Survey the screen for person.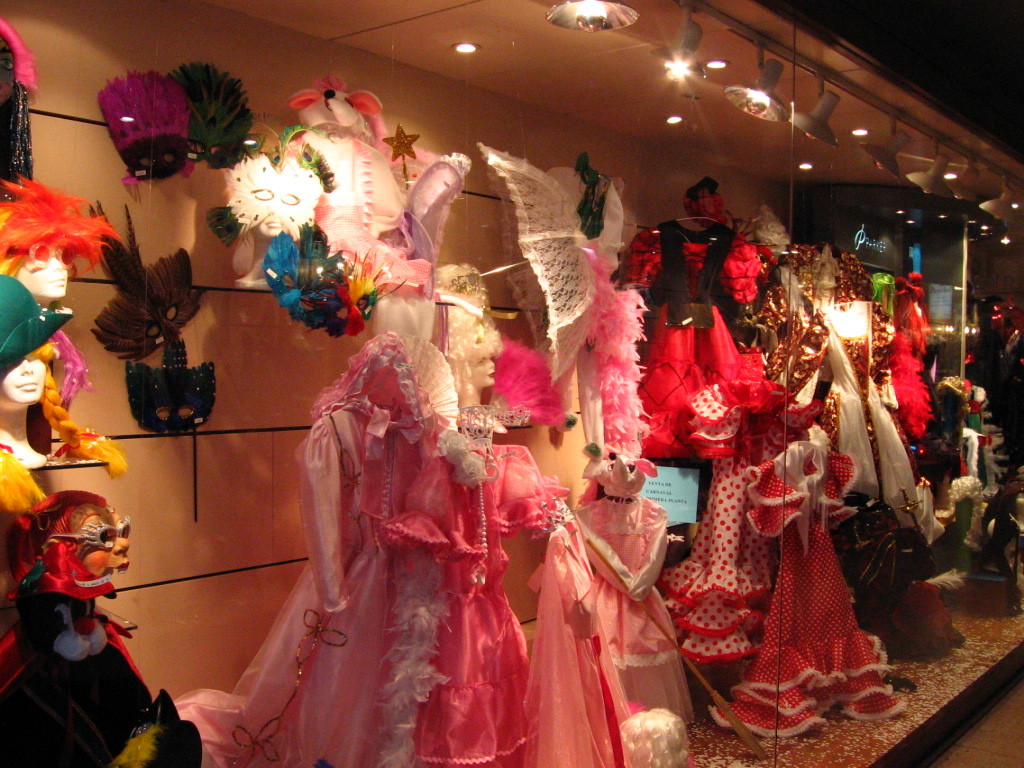
Survey found: detection(0, 269, 53, 589).
